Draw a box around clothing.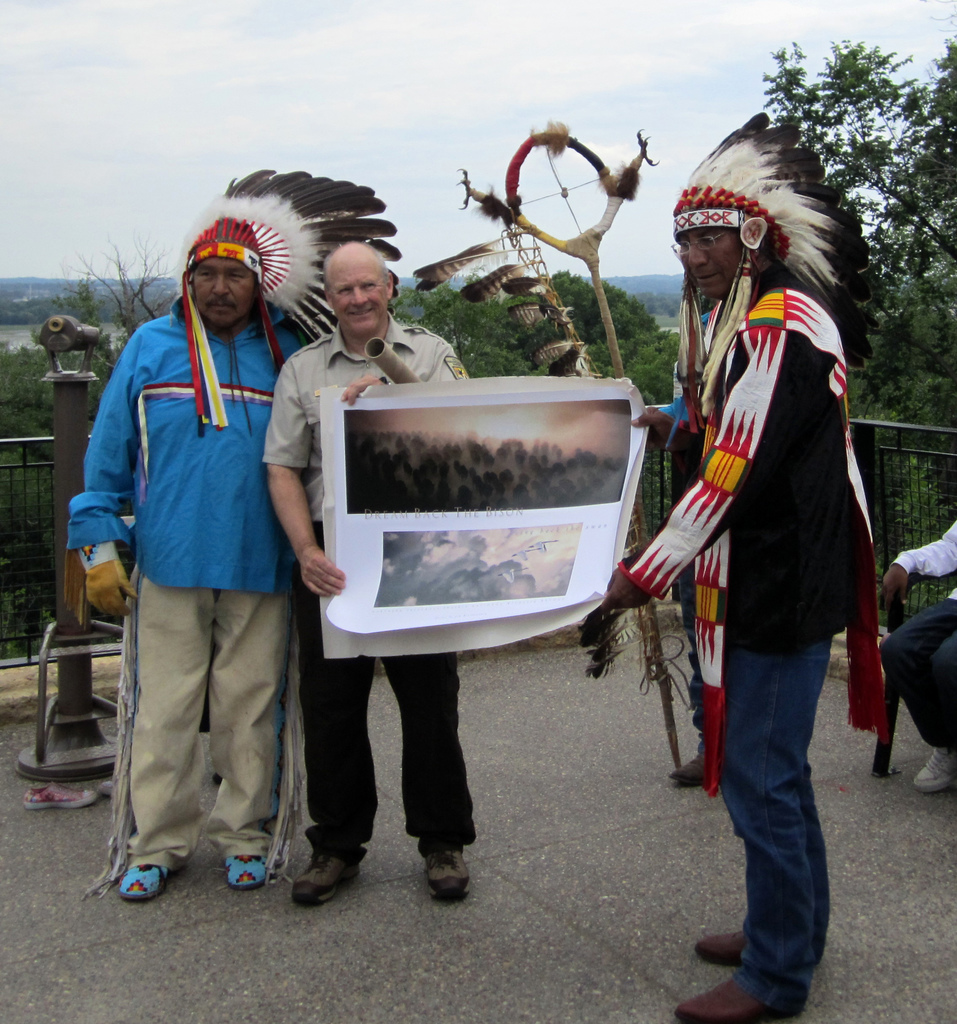
[left=888, top=525, right=956, bottom=746].
